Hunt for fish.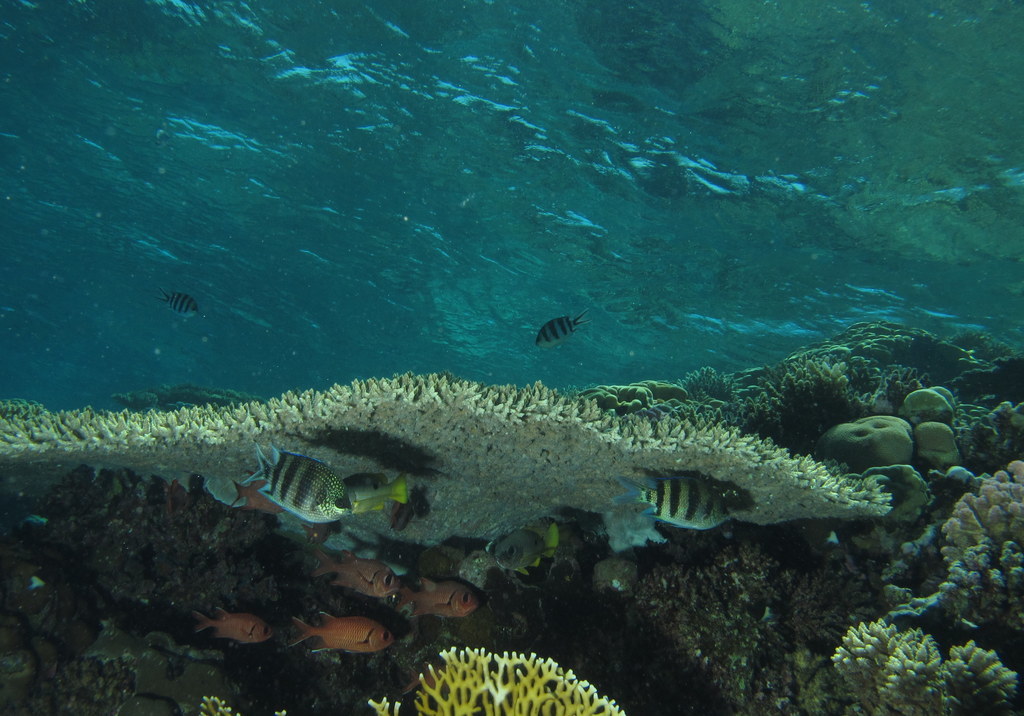
Hunted down at box=[404, 572, 484, 611].
